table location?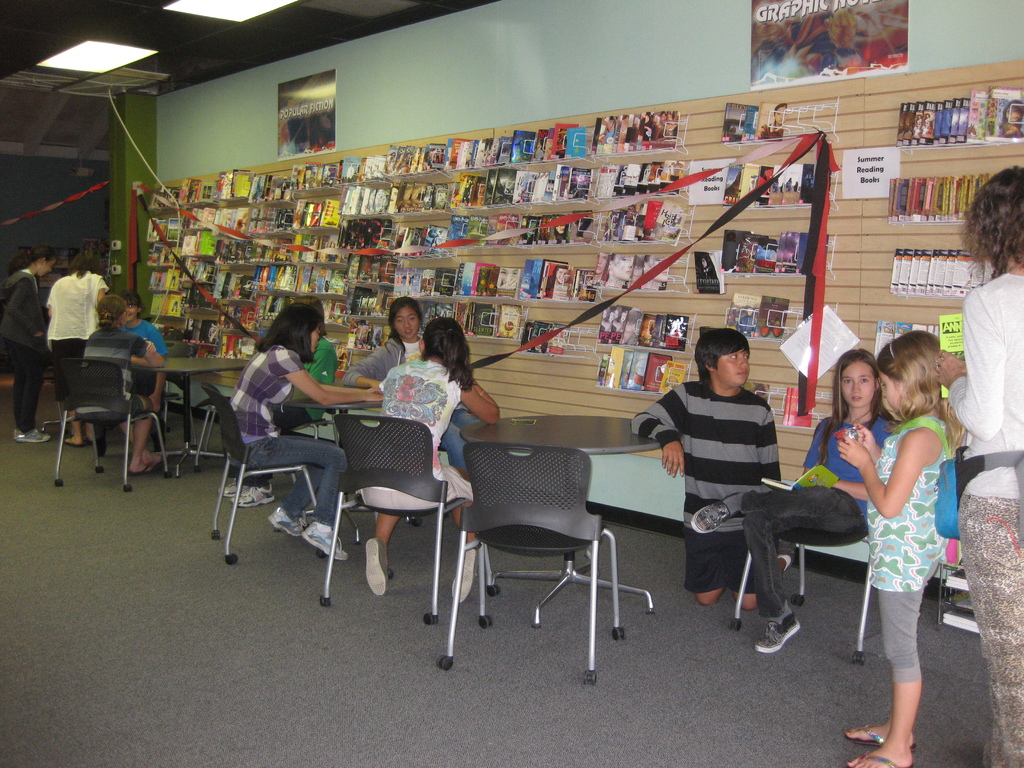
123, 358, 253, 477
